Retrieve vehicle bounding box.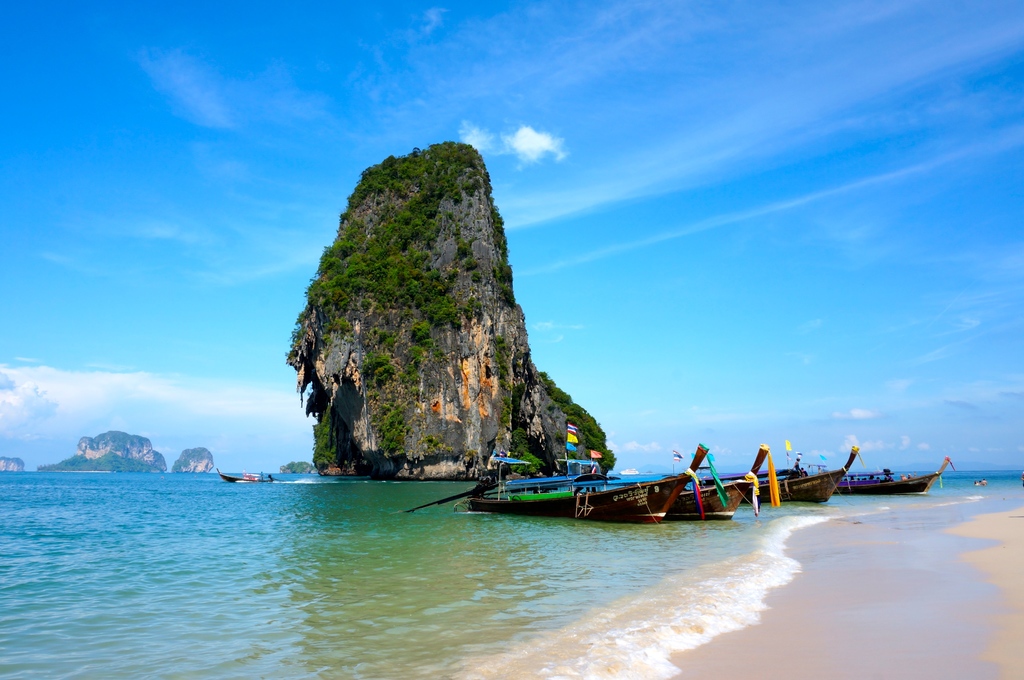
Bounding box: BBox(435, 451, 734, 527).
